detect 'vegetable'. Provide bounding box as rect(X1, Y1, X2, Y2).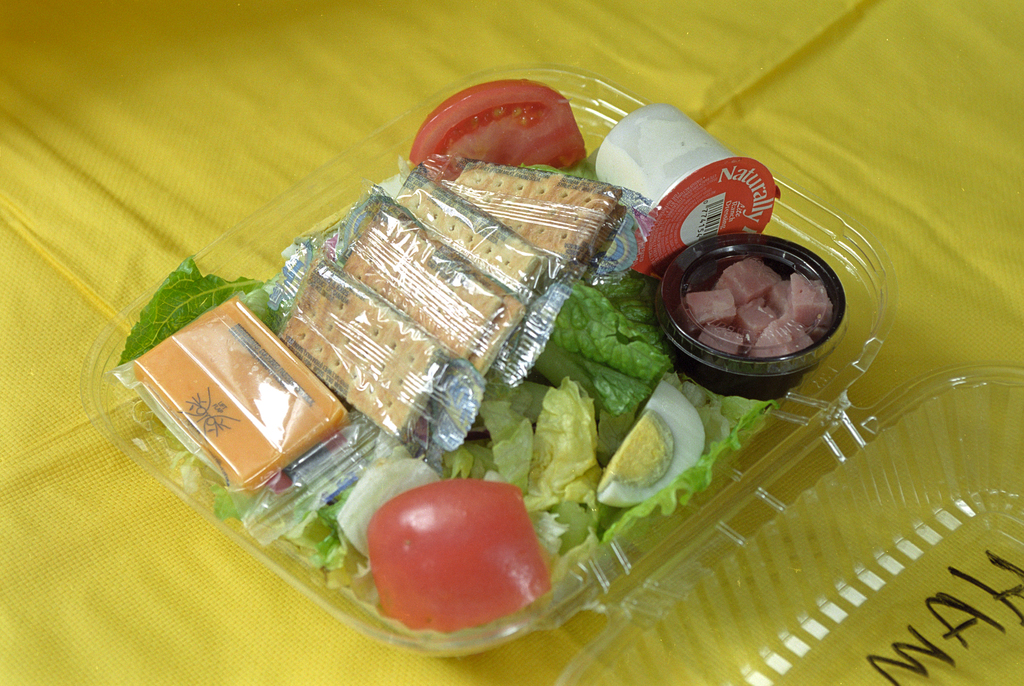
rect(118, 260, 300, 364).
